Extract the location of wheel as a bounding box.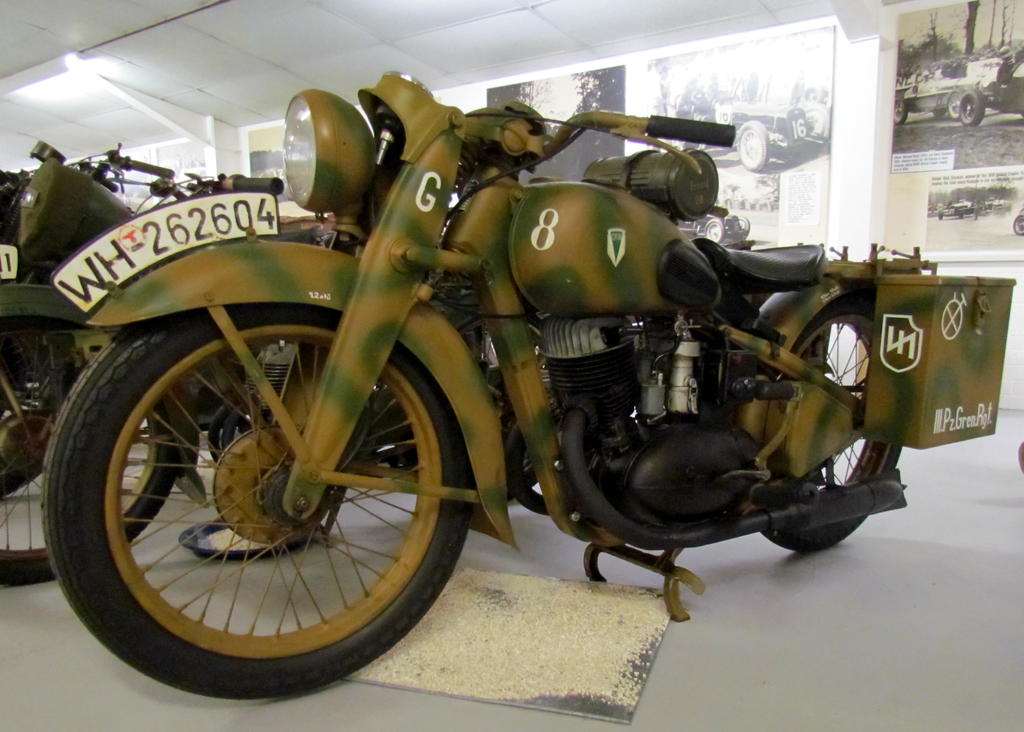
[959,88,988,127].
